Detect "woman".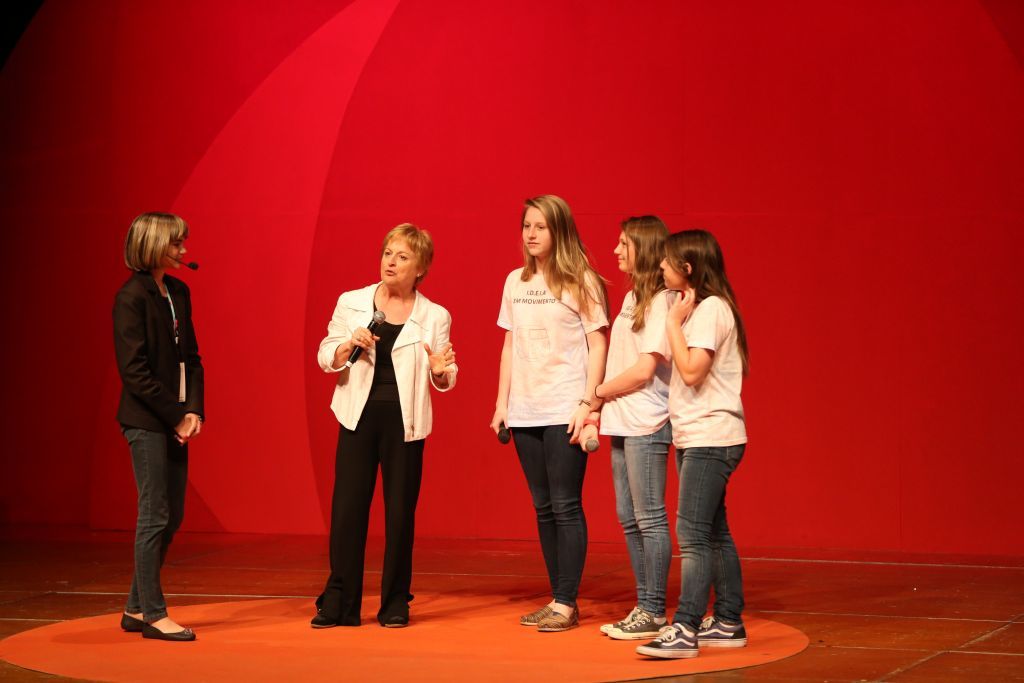
Detected at box=[324, 237, 452, 610].
